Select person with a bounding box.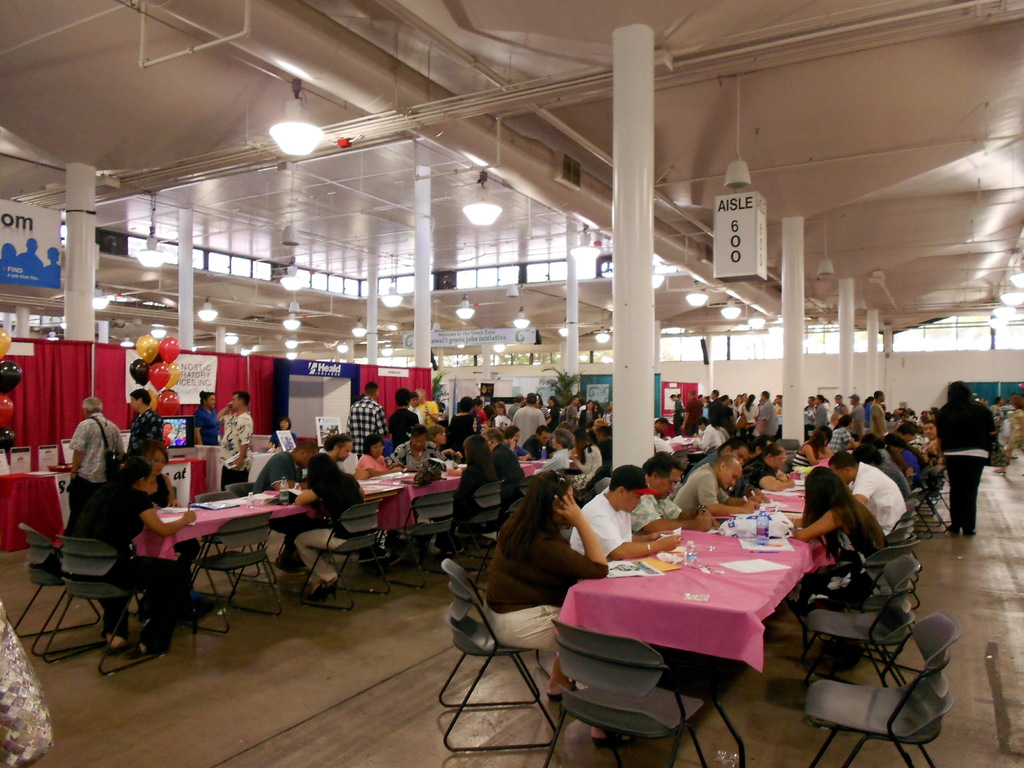
Rect(191, 389, 216, 441).
